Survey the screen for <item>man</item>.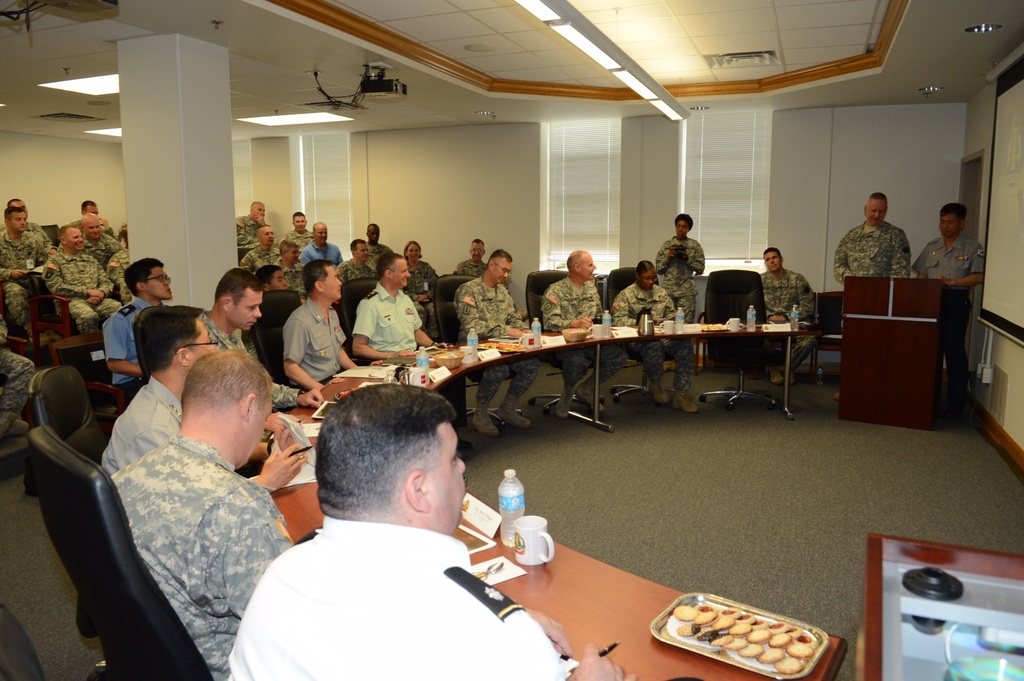
Survey found: BBox(113, 231, 137, 297).
